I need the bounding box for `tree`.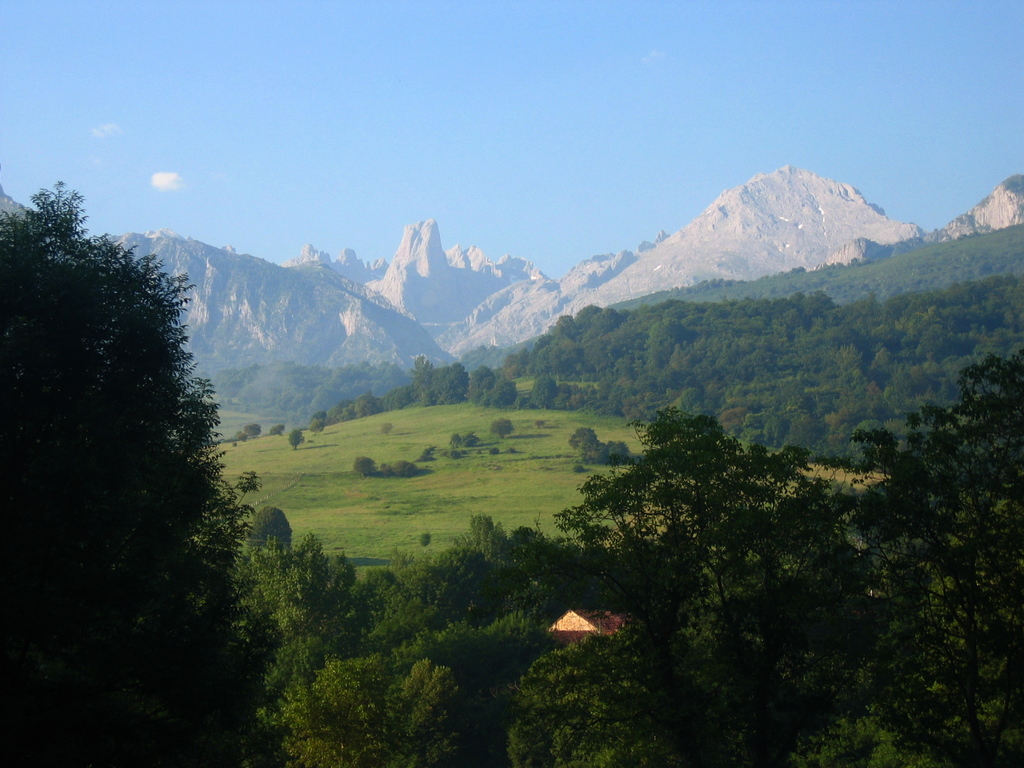
Here it is: Rect(566, 429, 591, 468).
